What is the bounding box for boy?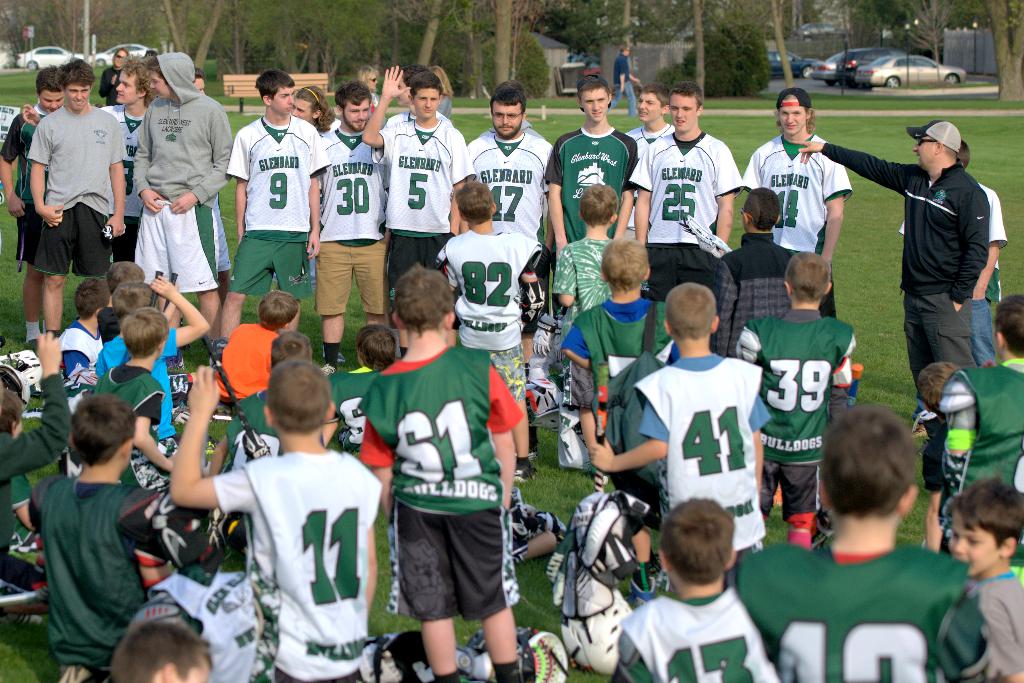
(x1=322, y1=324, x2=397, y2=458).
